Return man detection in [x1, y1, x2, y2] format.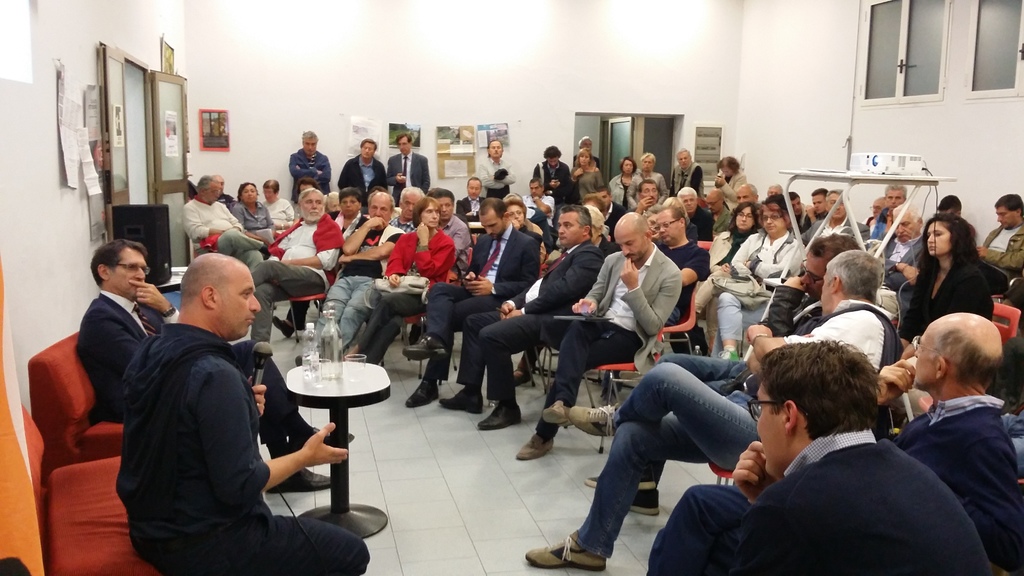
[801, 186, 871, 241].
